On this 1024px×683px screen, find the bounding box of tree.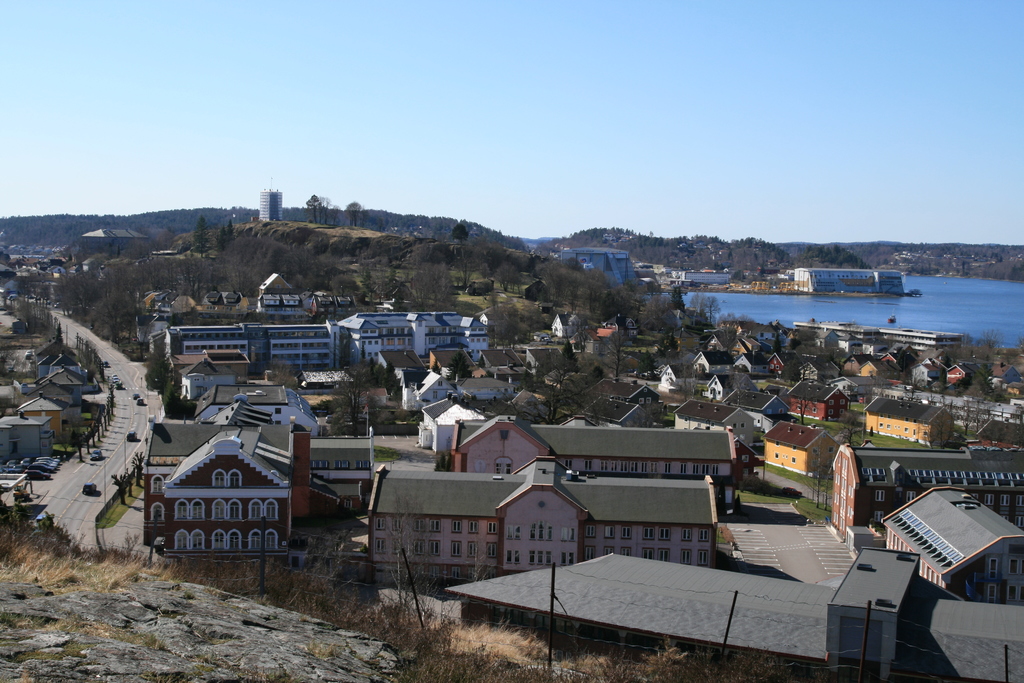
Bounding box: l=303, t=193, r=331, b=226.
